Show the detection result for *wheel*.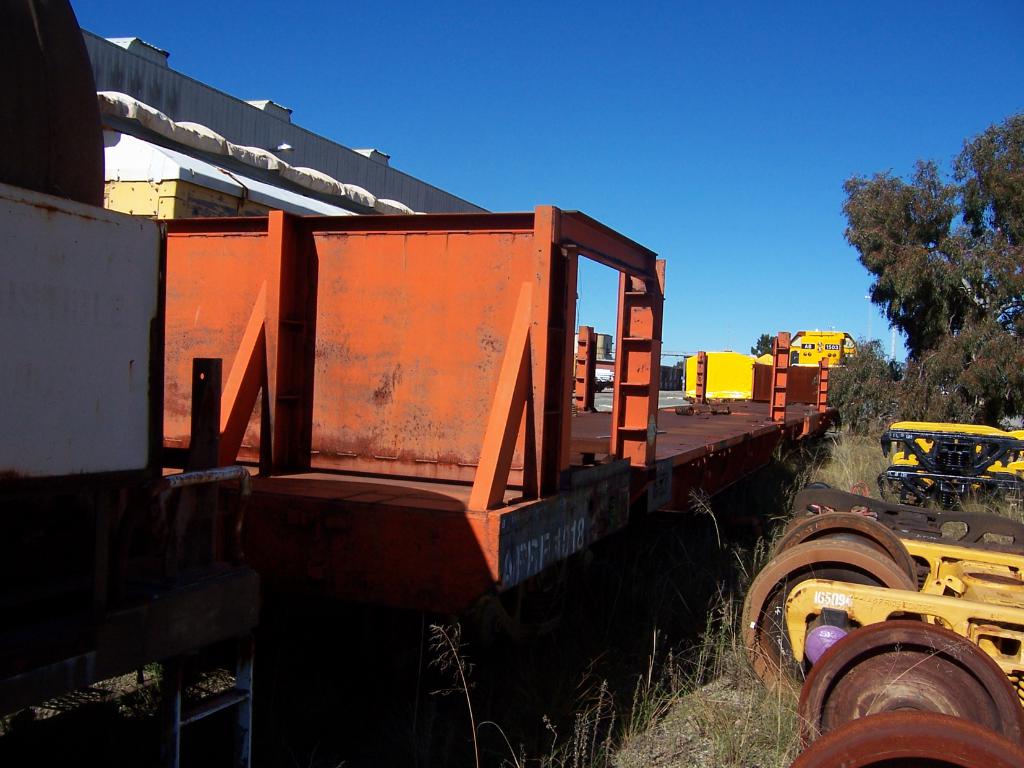
<bbox>775, 509, 921, 588</bbox>.
